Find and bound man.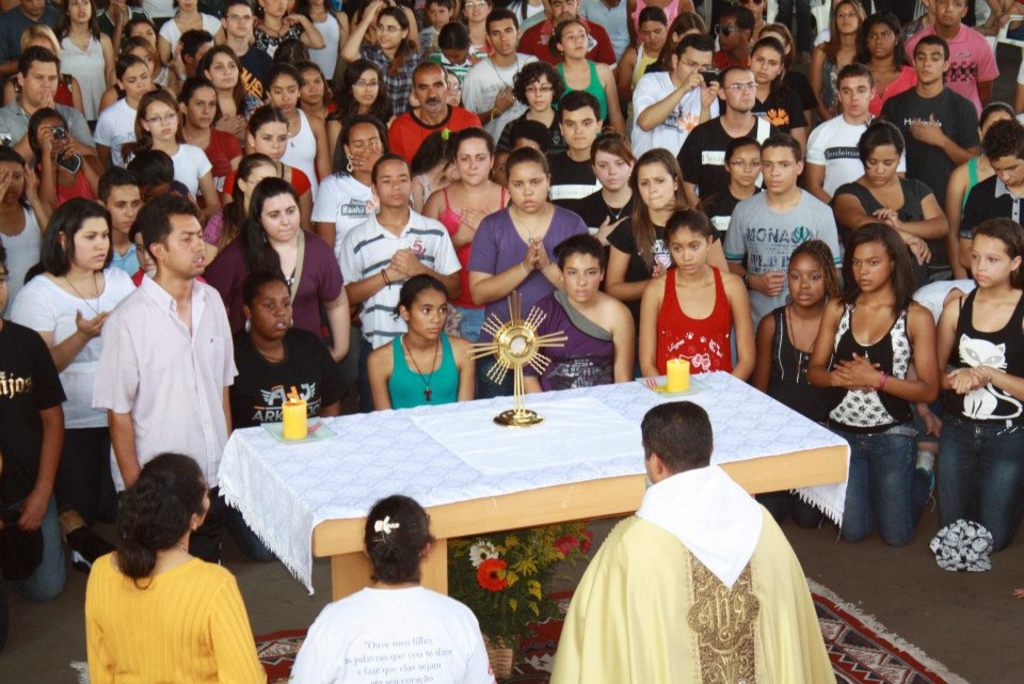
Bound: {"x1": 0, "y1": 43, "x2": 91, "y2": 158}.
